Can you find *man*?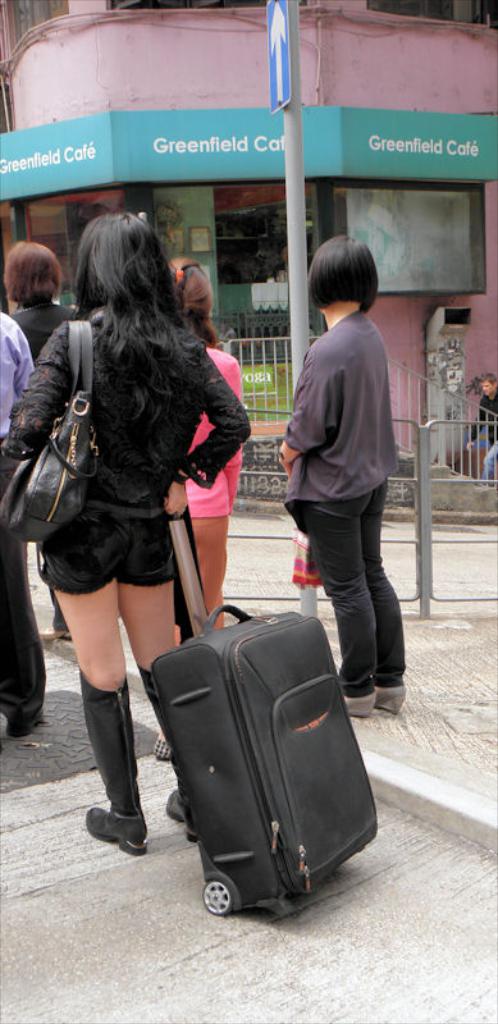
Yes, bounding box: <region>0, 306, 38, 735</region>.
